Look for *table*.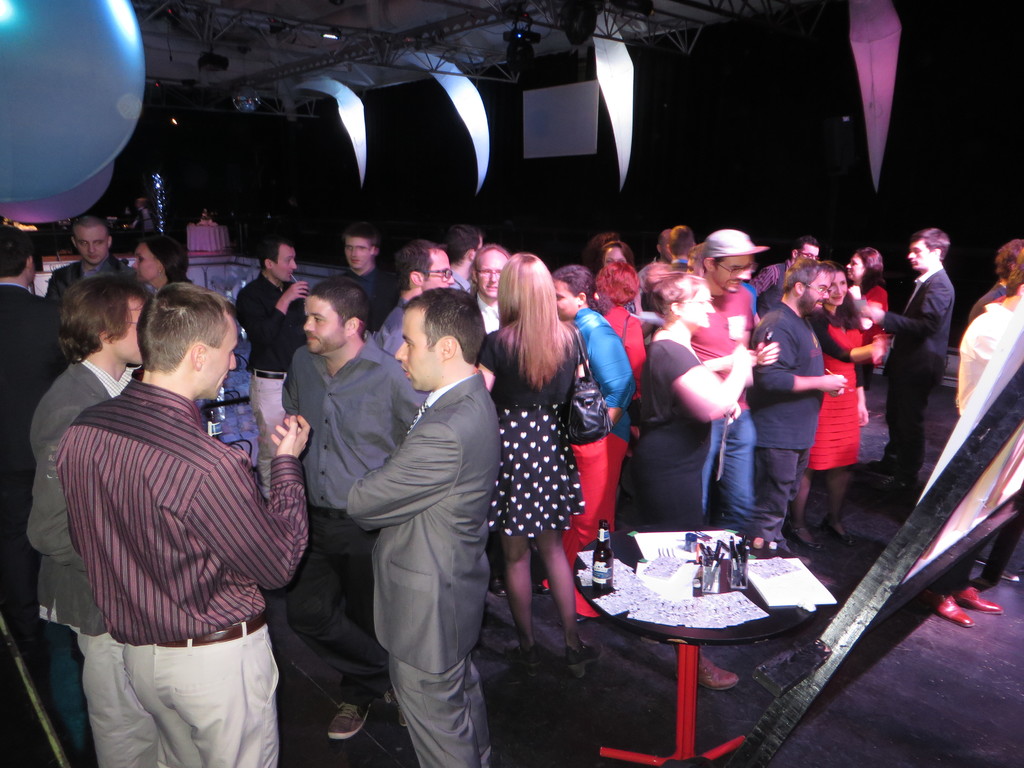
Found: 565 531 847 672.
